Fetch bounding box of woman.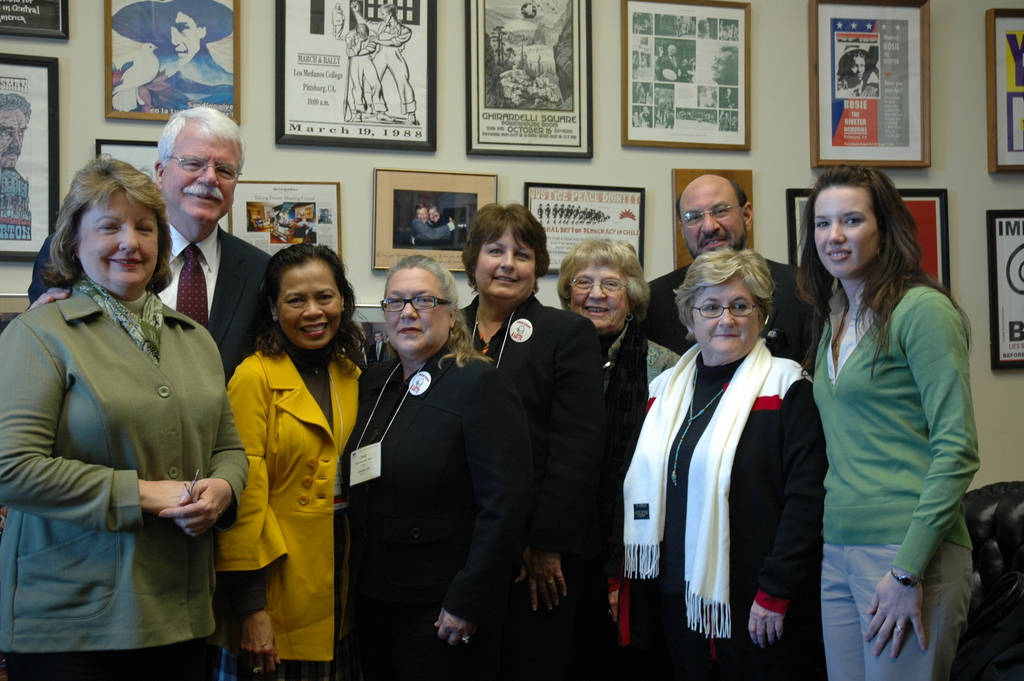
Bbox: region(217, 241, 369, 680).
